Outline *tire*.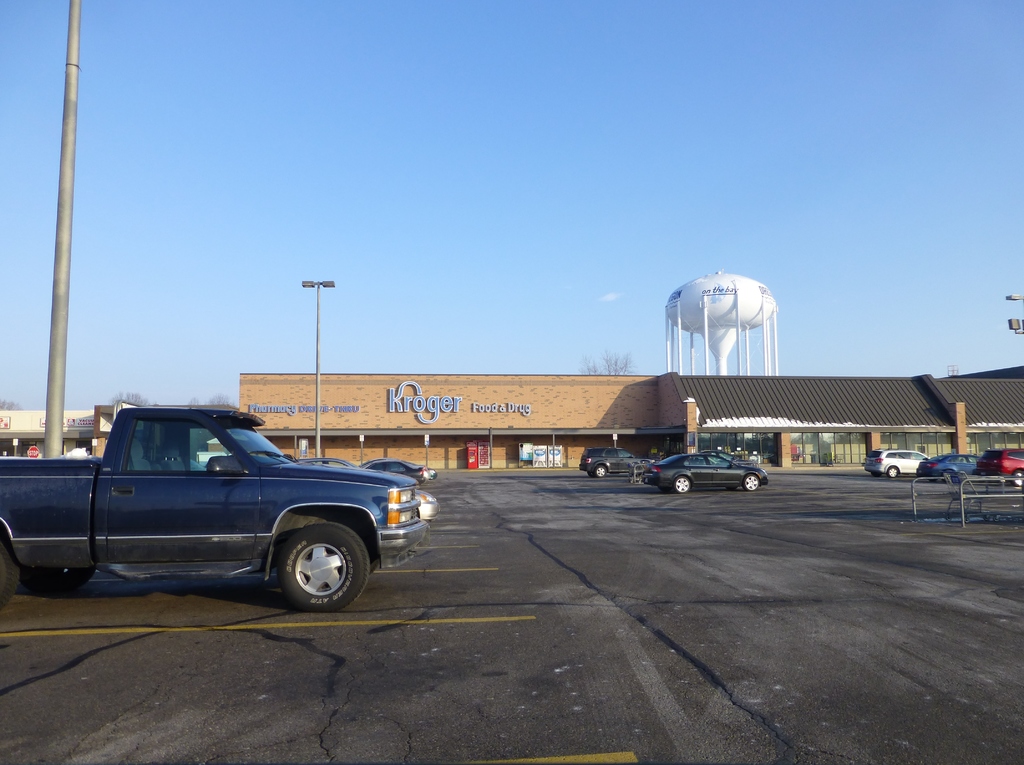
Outline: box(591, 461, 611, 482).
